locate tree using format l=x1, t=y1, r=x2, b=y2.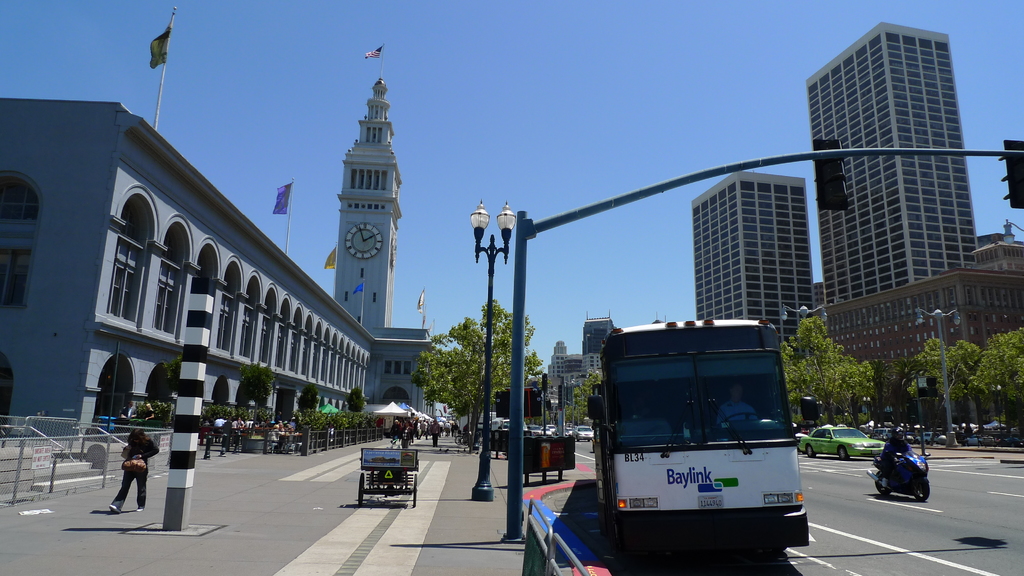
l=916, t=335, r=982, b=446.
